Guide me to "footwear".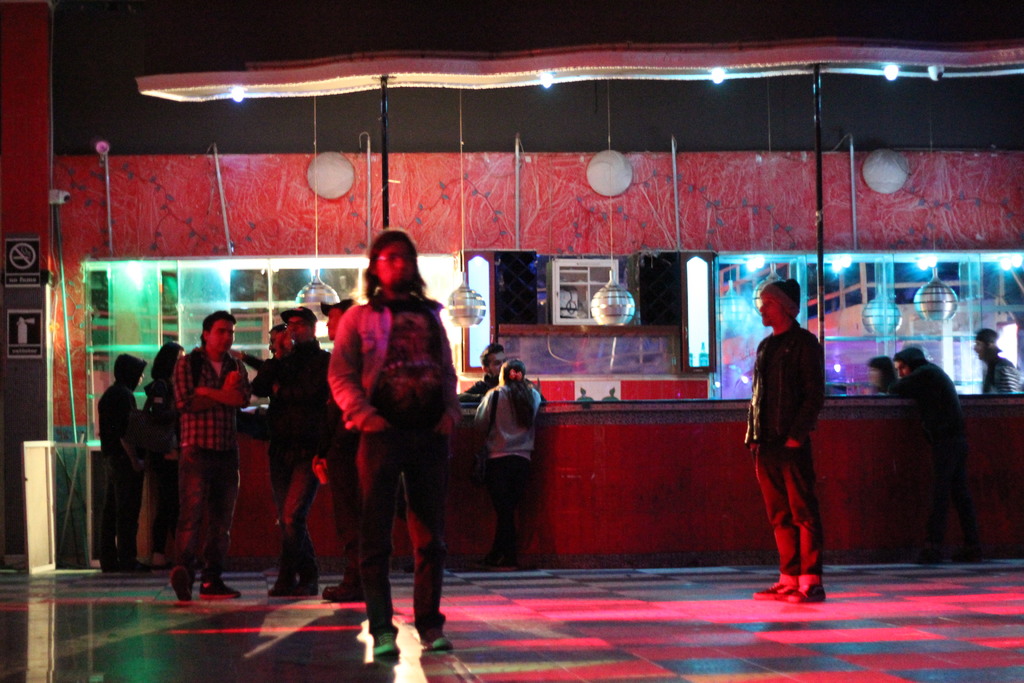
Guidance: l=321, t=577, r=363, b=603.
